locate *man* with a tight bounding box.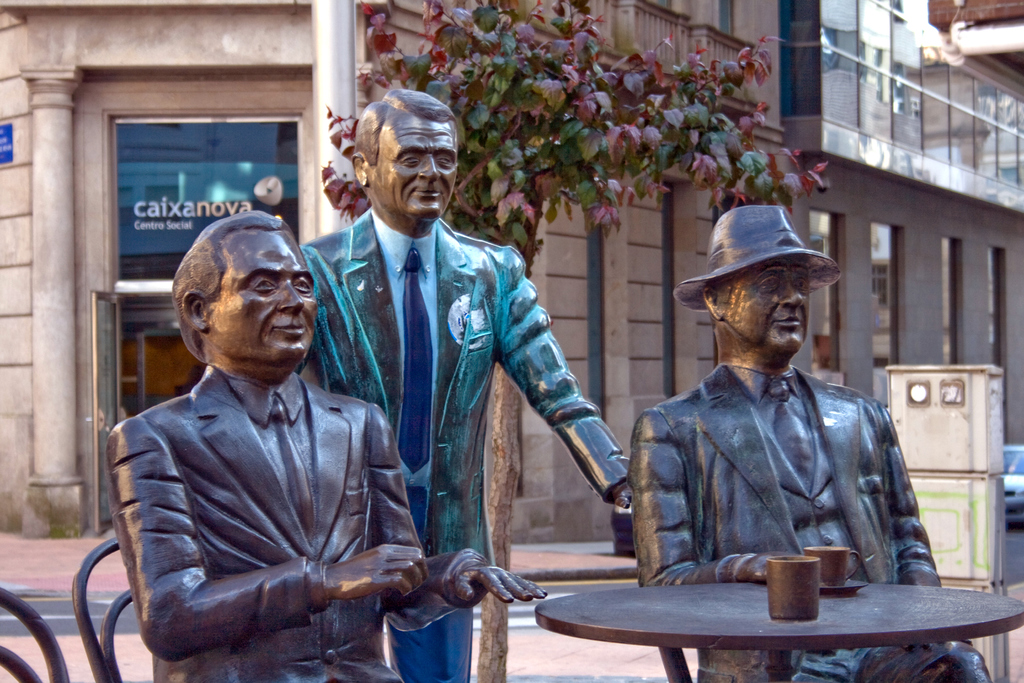
{"x1": 295, "y1": 82, "x2": 643, "y2": 682}.
